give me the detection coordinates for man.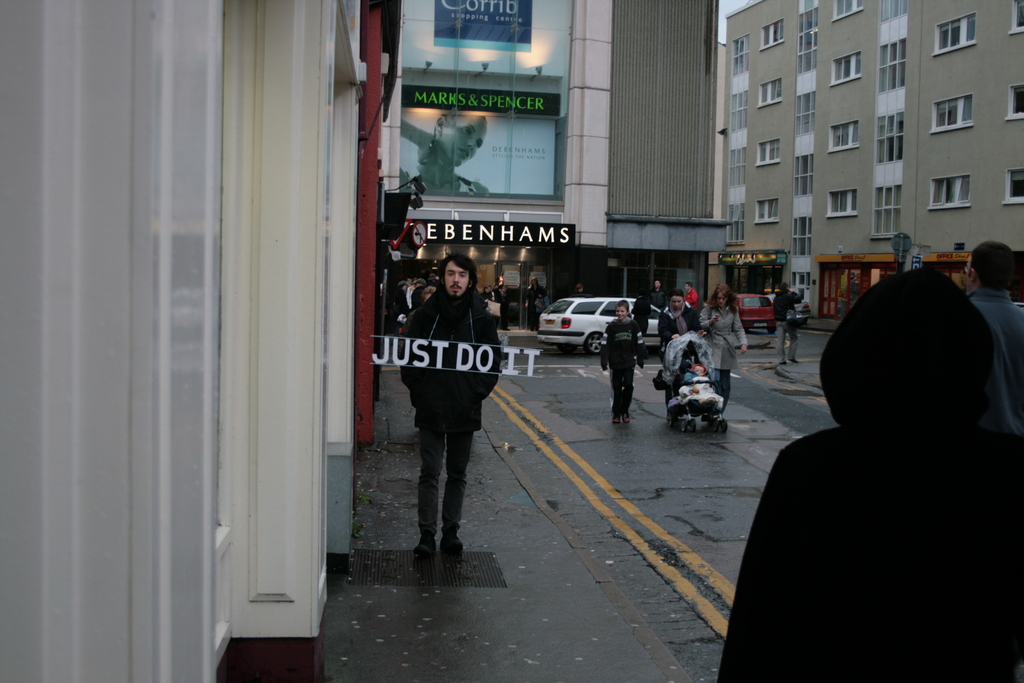
bbox=[650, 281, 668, 315].
